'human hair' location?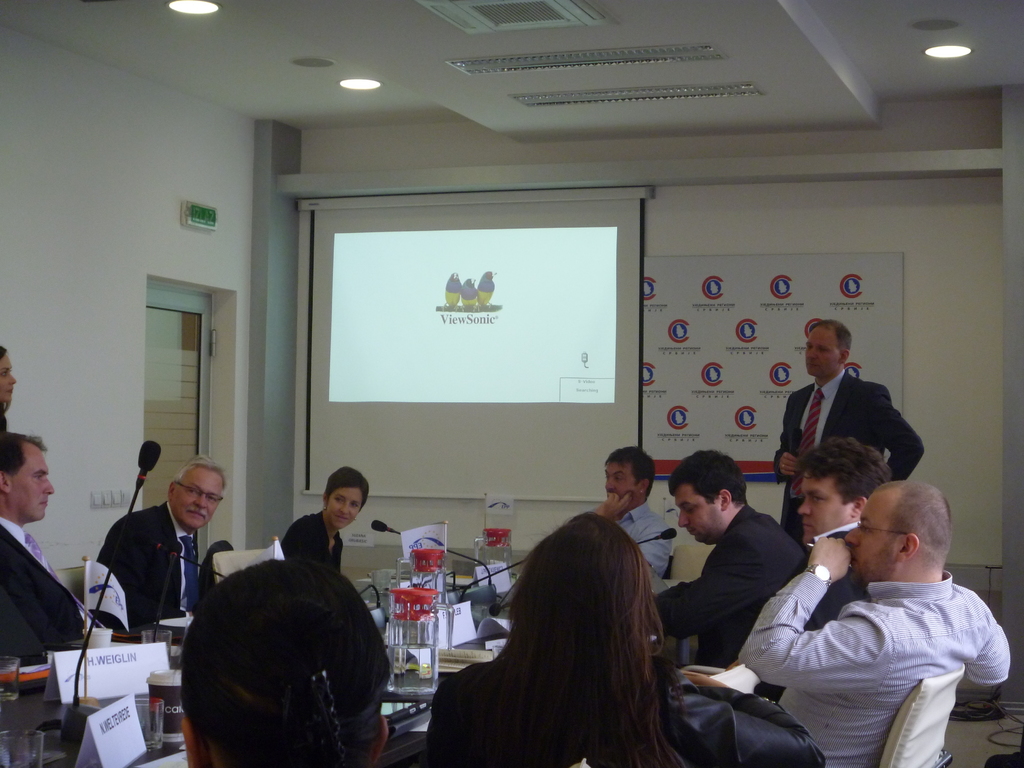
[x1=450, y1=513, x2=690, y2=764]
